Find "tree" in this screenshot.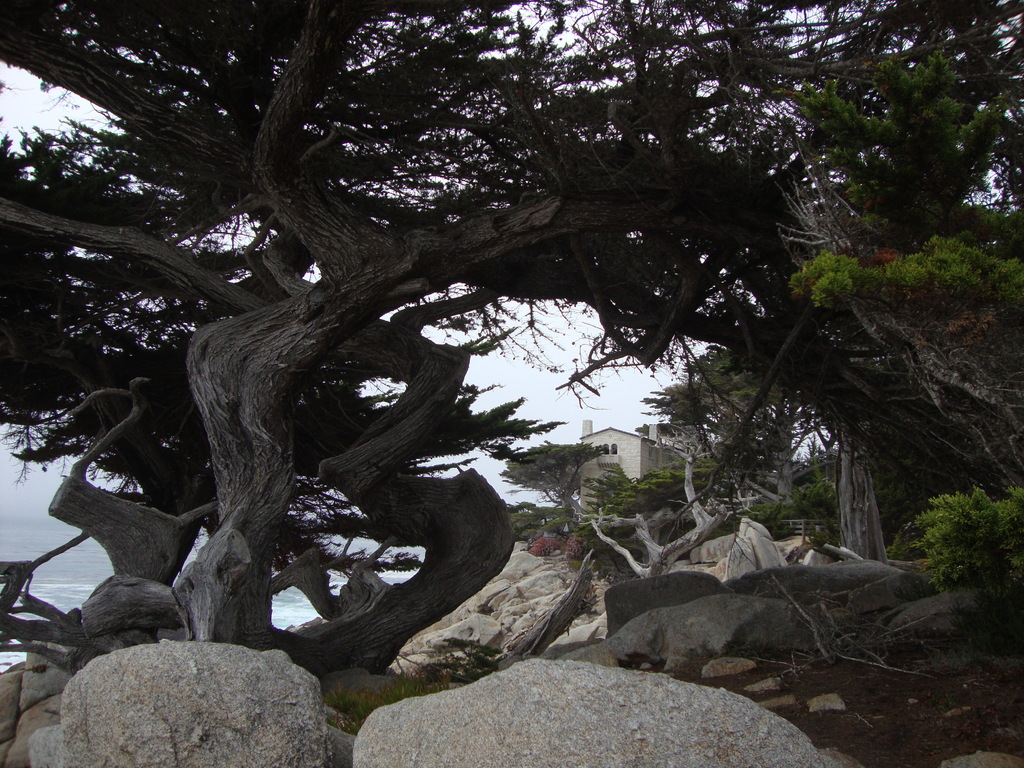
The bounding box for "tree" is [518, 363, 758, 579].
